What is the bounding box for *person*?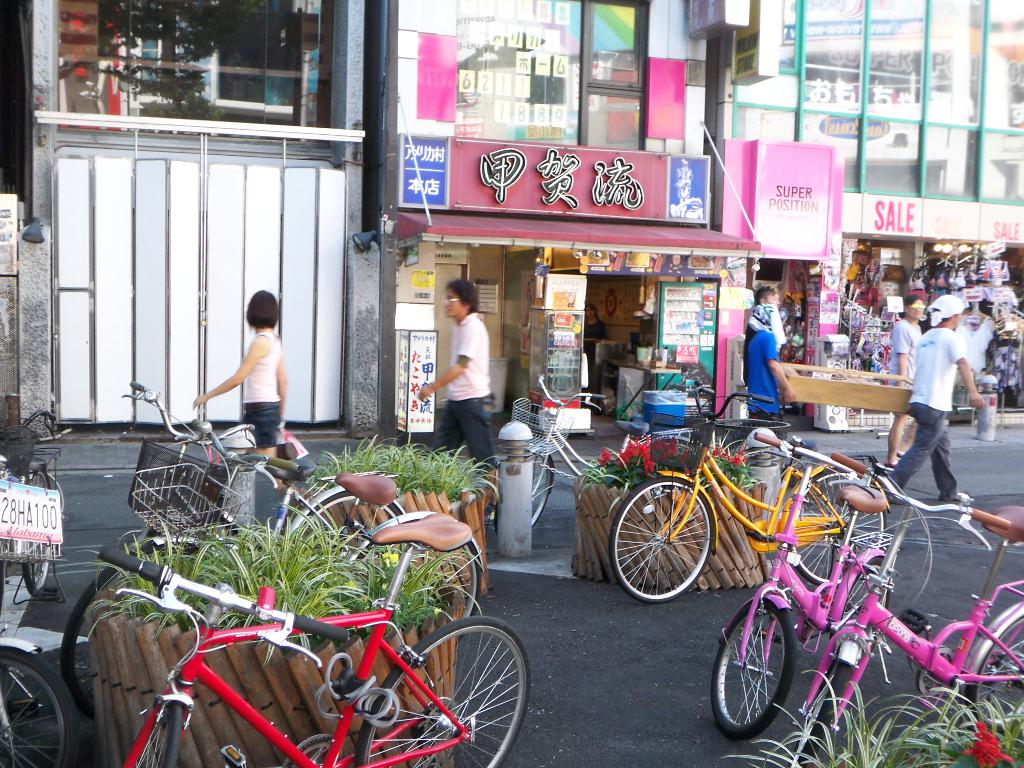
413/278/493/472.
